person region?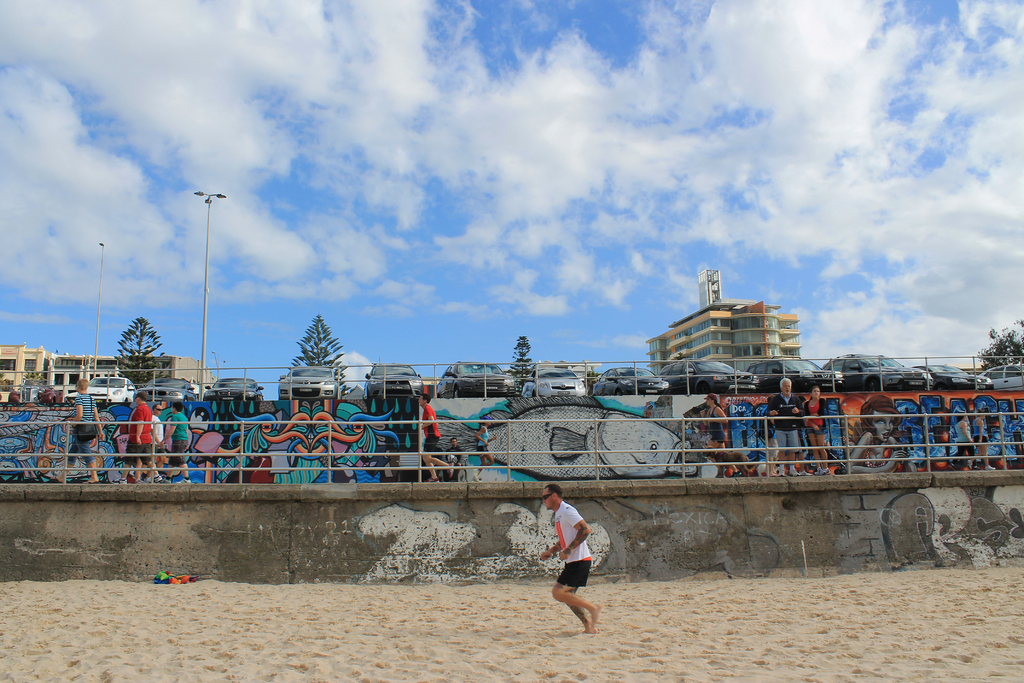
BBox(767, 375, 803, 474)
